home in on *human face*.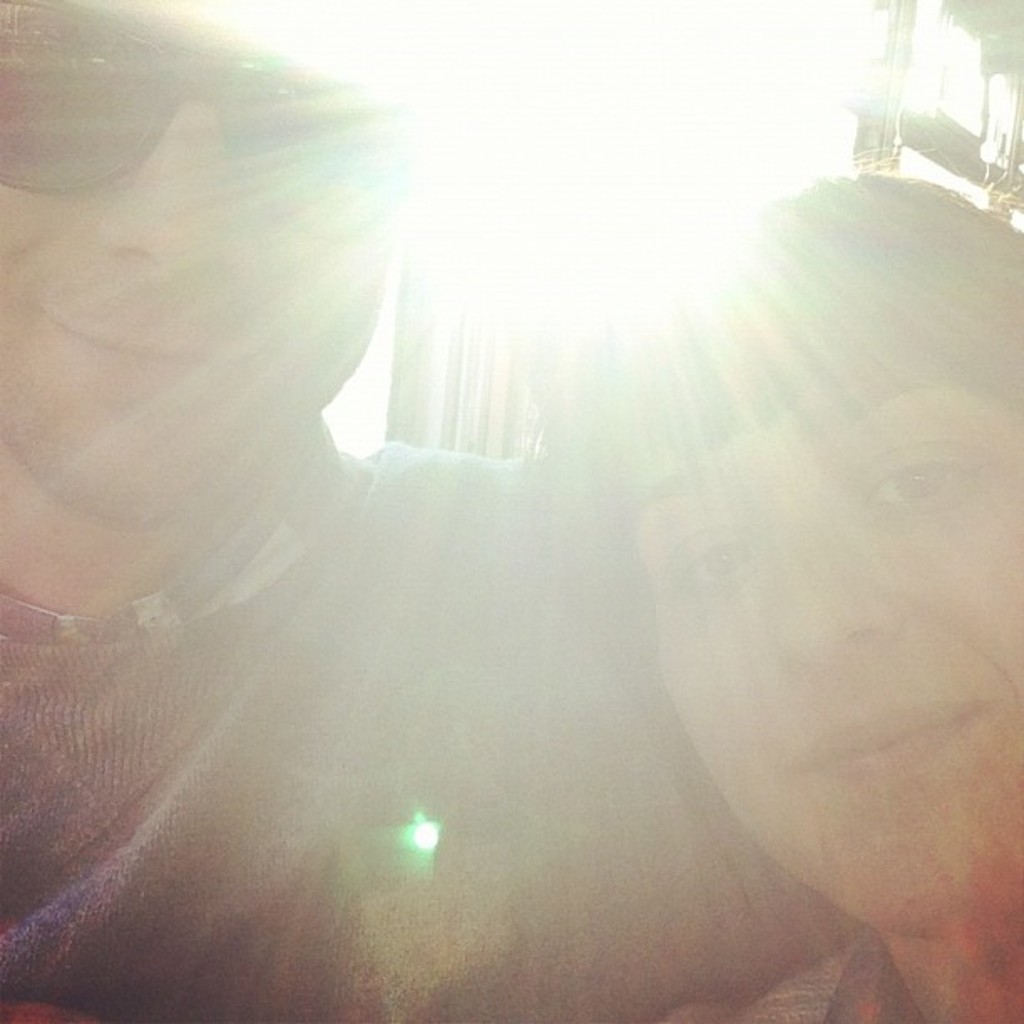
Homed in at Rect(624, 388, 1022, 930).
